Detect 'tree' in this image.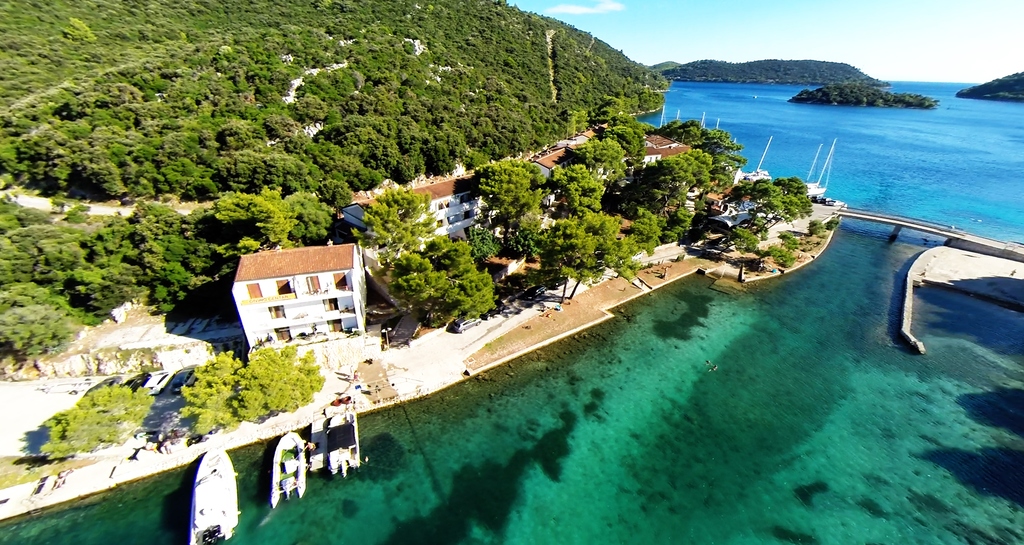
Detection: [34, 376, 150, 469].
